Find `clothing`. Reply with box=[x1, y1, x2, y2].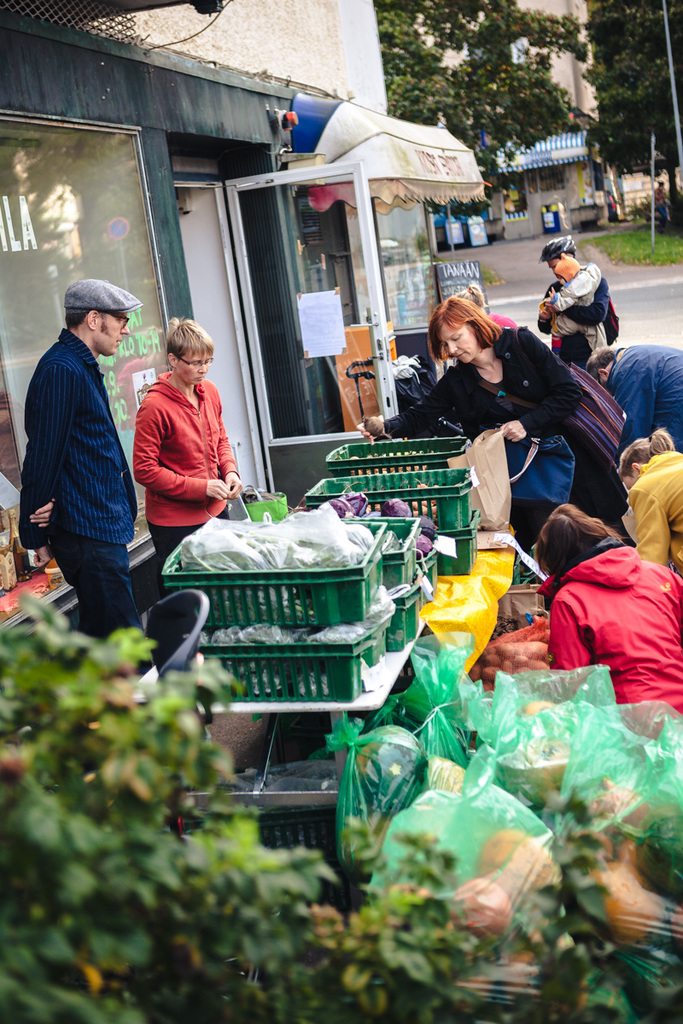
box=[606, 342, 682, 446].
